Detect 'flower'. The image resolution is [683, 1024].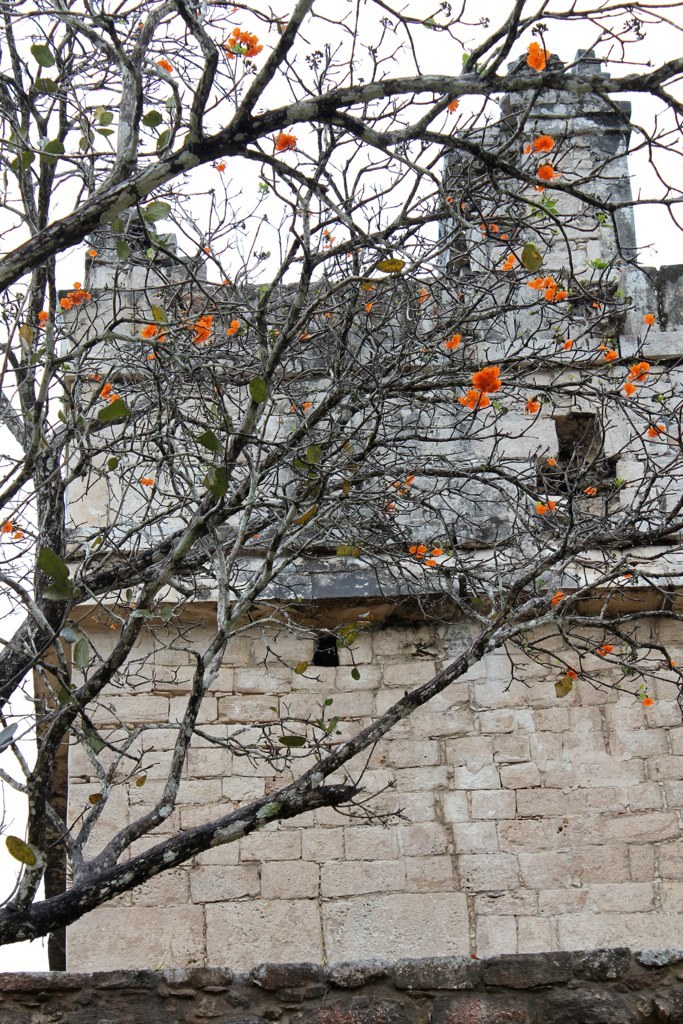
(x1=445, y1=100, x2=458, y2=118).
